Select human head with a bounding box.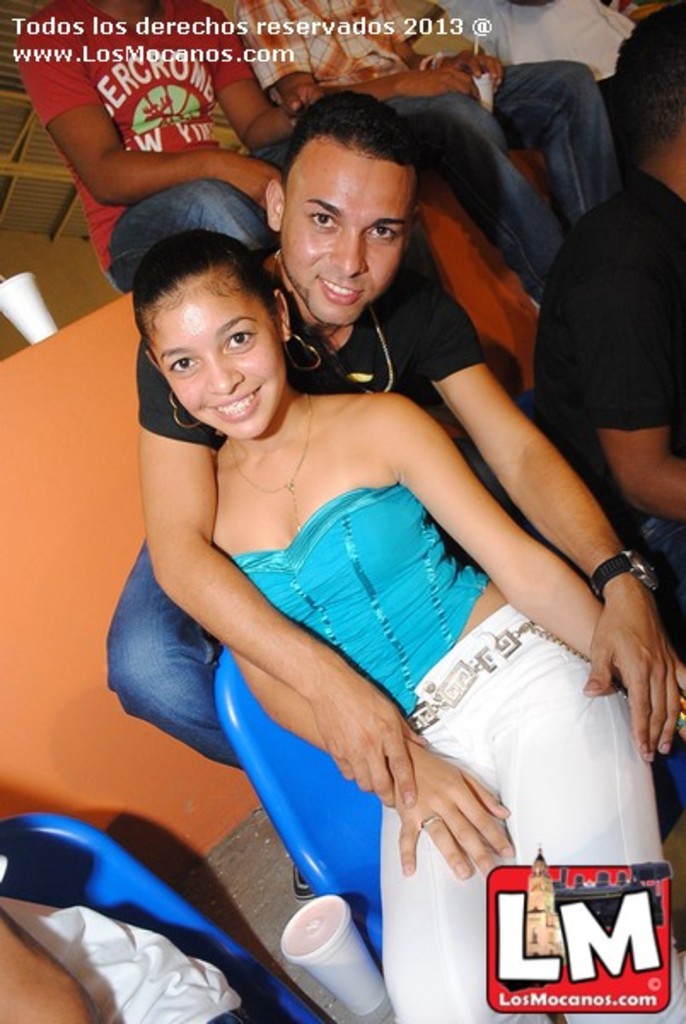
detection(116, 212, 290, 433).
